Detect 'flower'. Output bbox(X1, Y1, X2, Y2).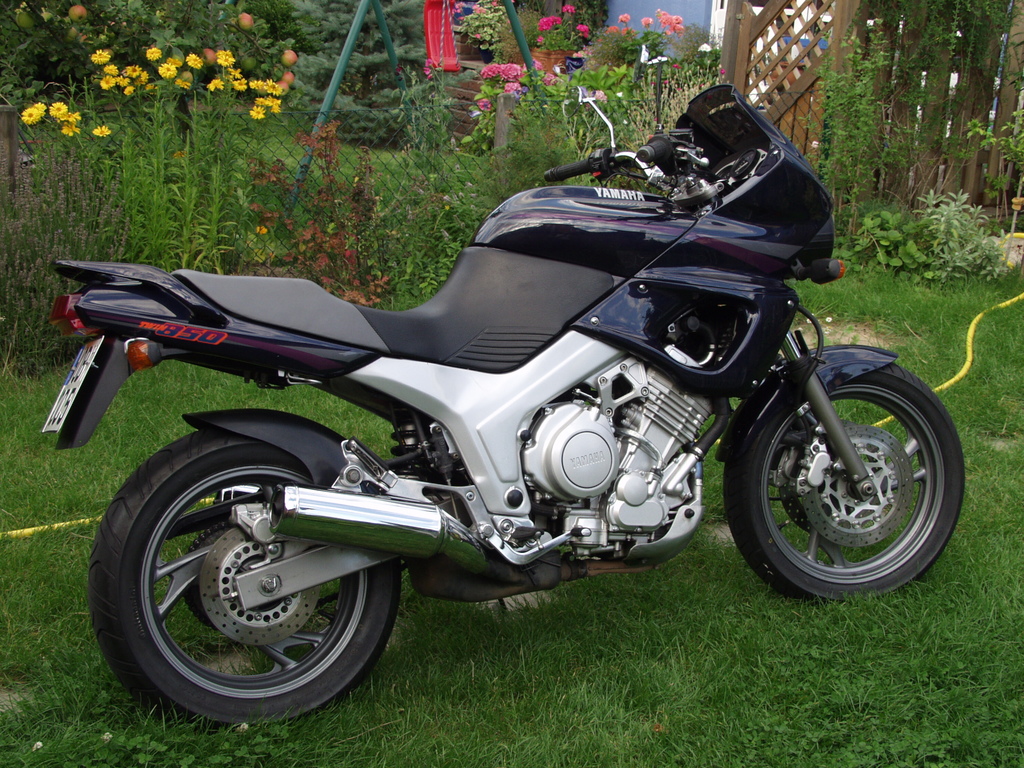
bbox(563, 4, 574, 12).
